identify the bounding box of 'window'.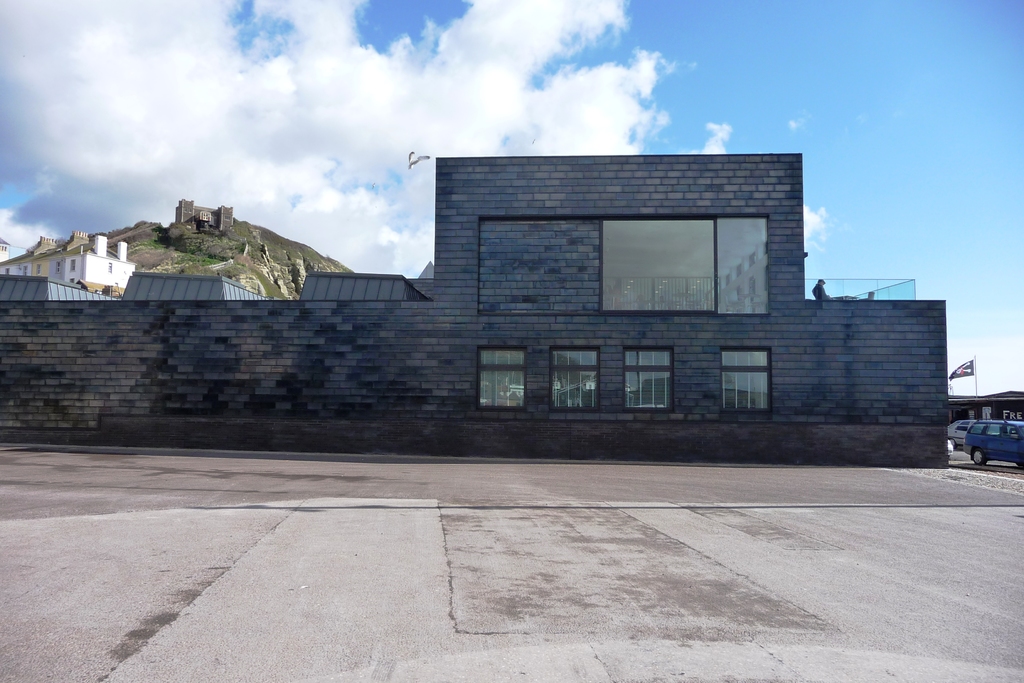
pyautogui.locateOnScreen(36, 263, 43, 275).
